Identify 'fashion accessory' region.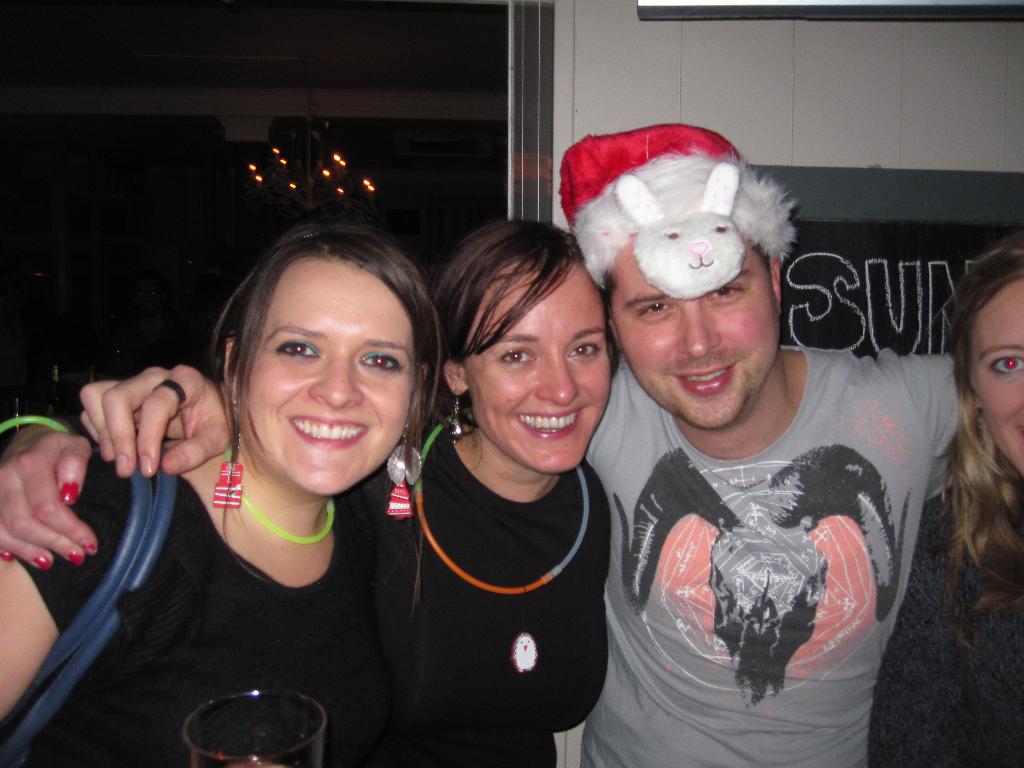
Region: pyautogui.locateOnScreen(223, 447, 336, 547).
